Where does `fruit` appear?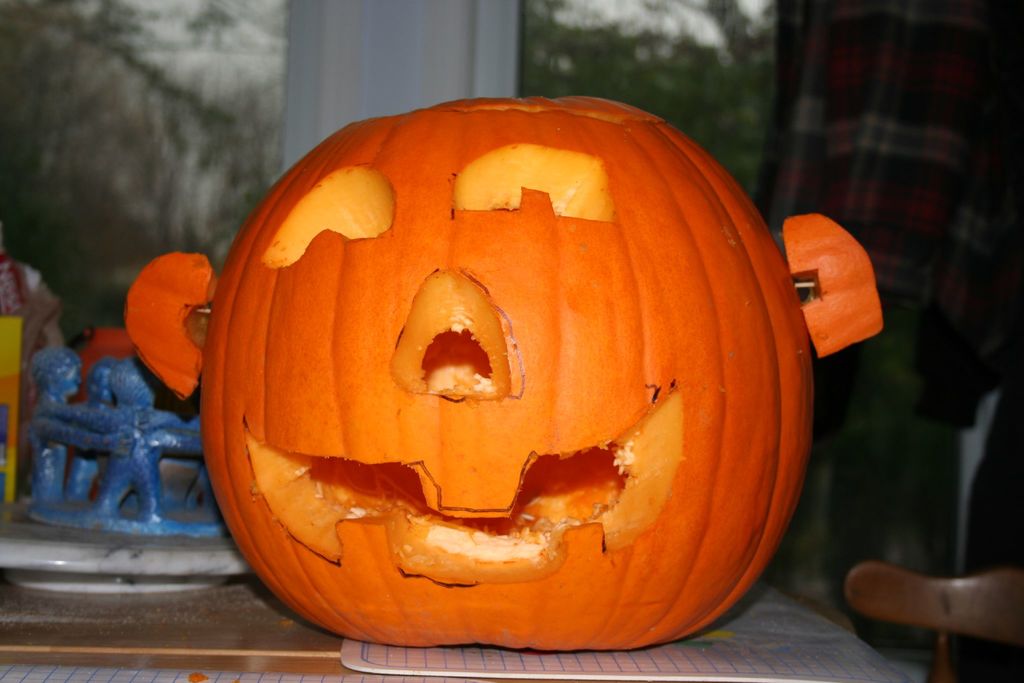
Appears at crop(124, 99, 881, 659).
